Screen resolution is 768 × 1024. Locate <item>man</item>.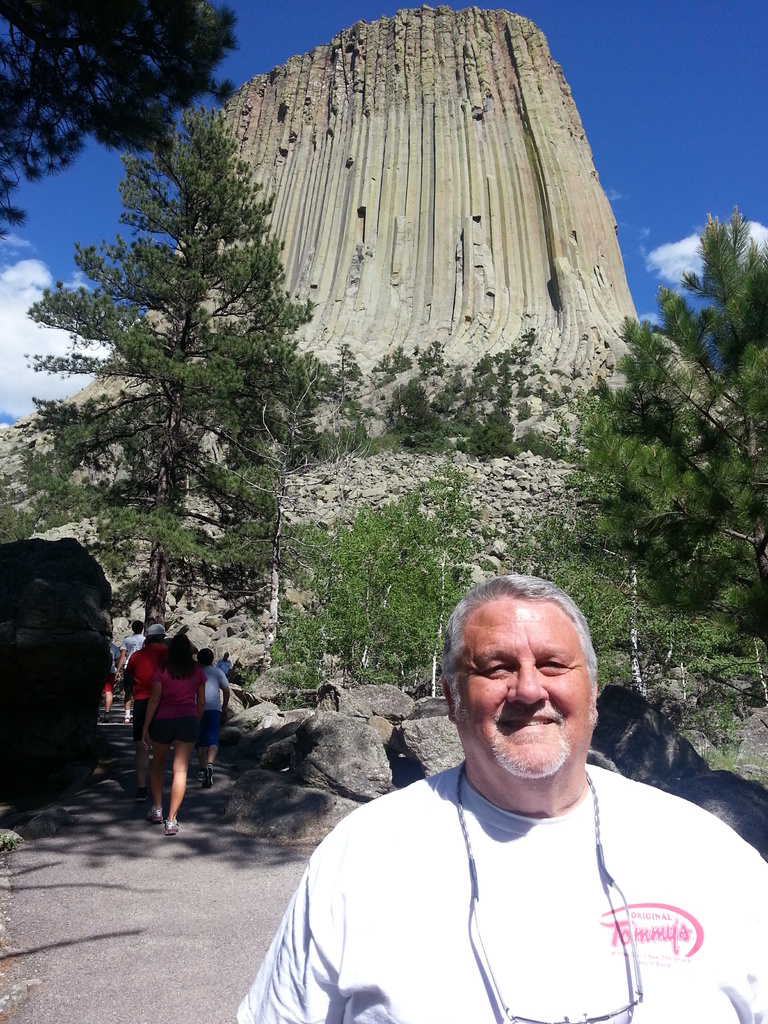
bbox=[251, 559, 761, 1023].
